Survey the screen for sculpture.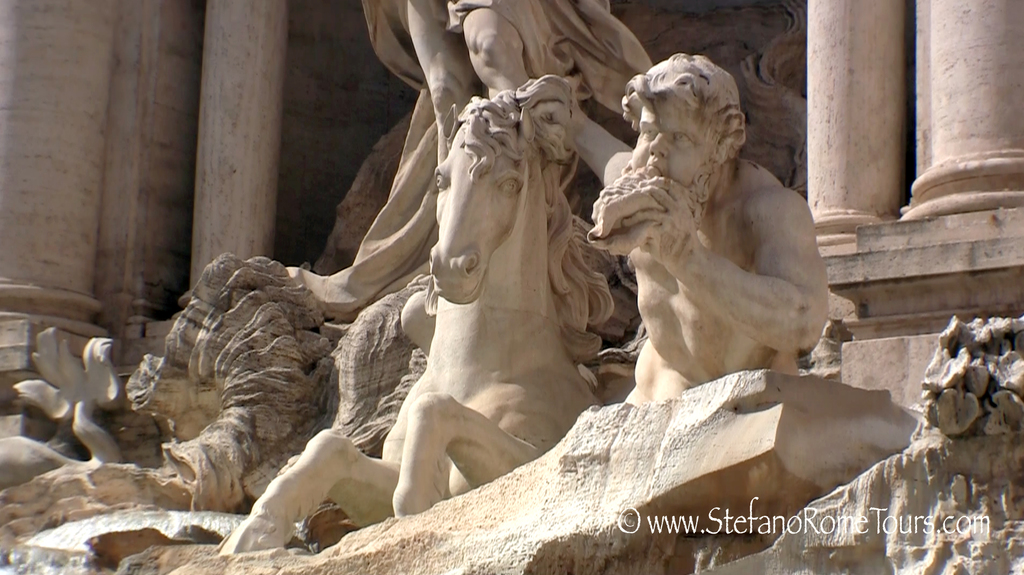
Survey found: BBox(159, 47, 833, 519).
